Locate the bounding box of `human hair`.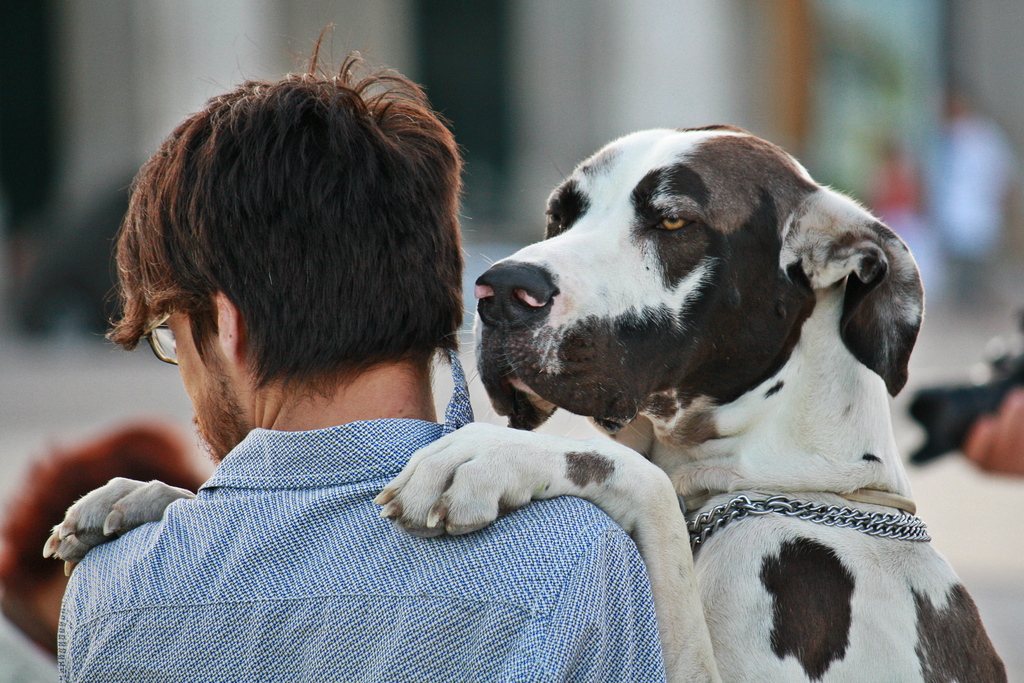
Bounding box: bbox=(105, 24, 477, 392).
